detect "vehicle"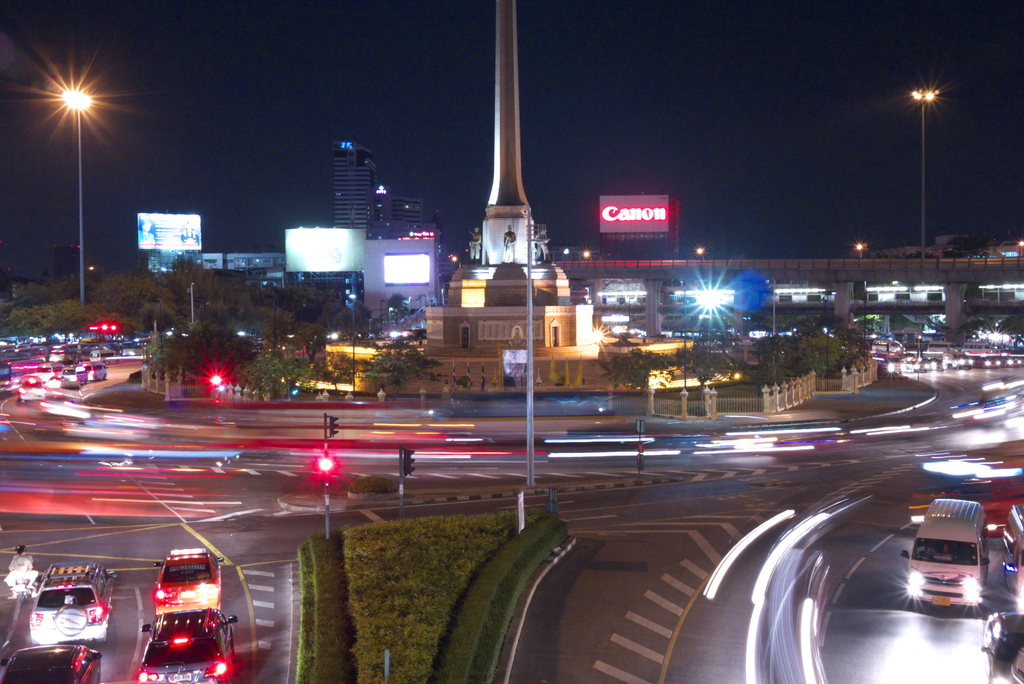
<bbox>3, 646, 102, 683</bbox>
